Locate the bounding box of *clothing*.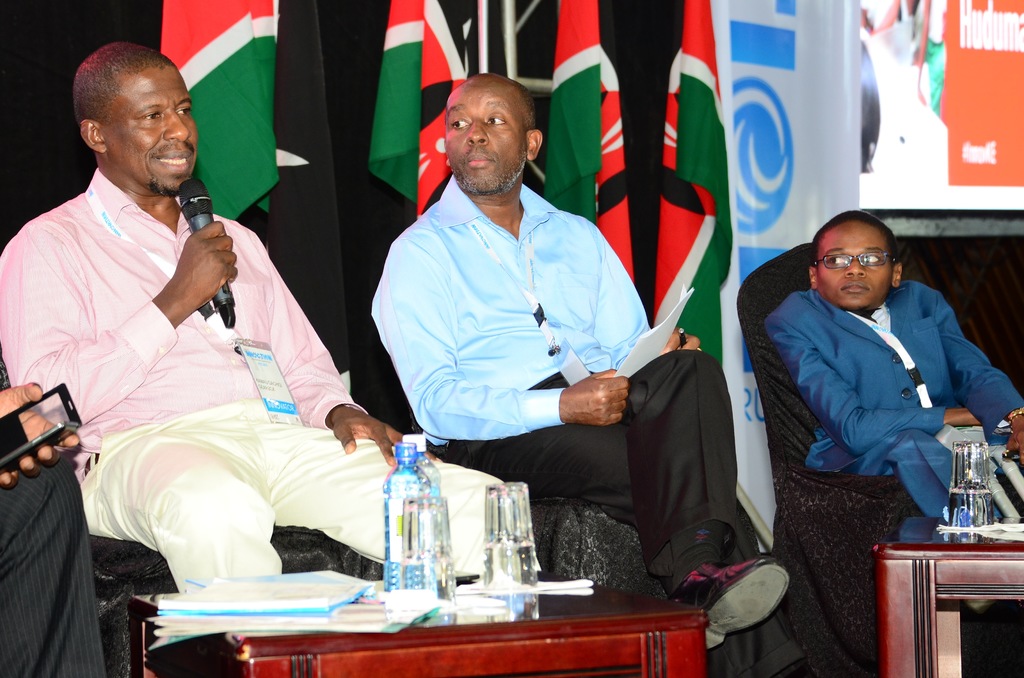
Bounding box: box(6, 172, 499, 590).
